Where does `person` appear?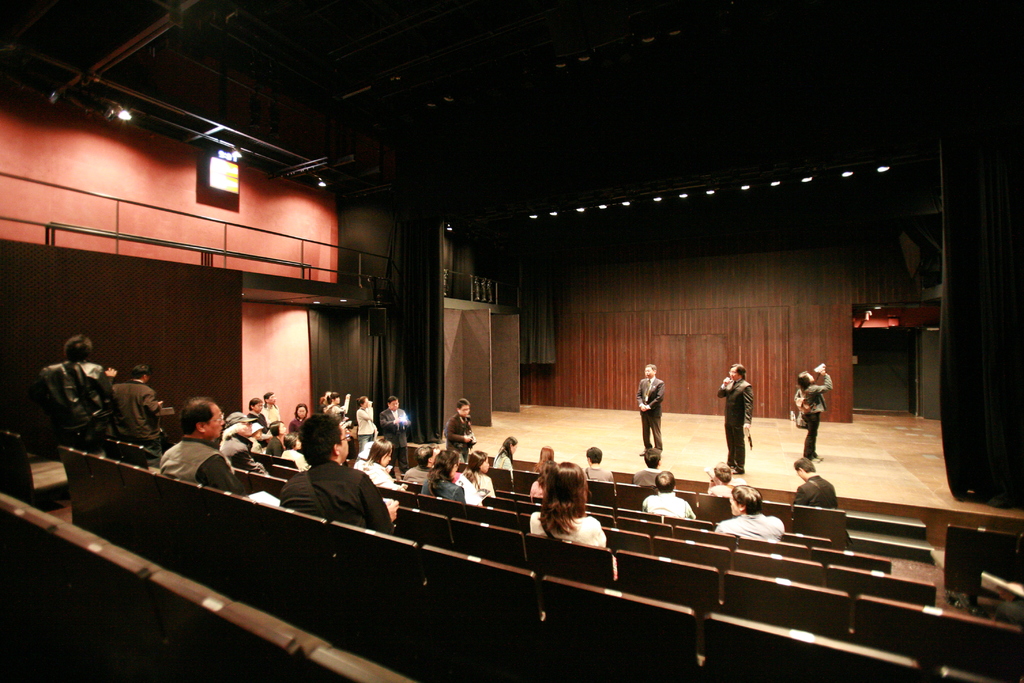
Appears at {"x1": 629, "y1": 356, "x2": 666, "y2": 460}.
